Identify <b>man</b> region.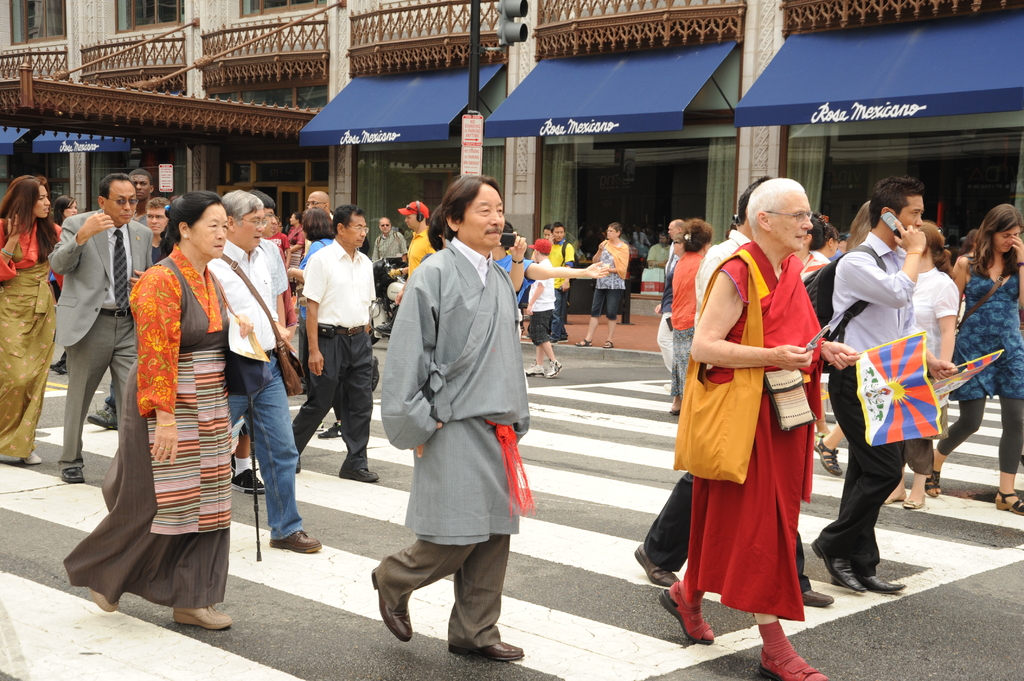
Region: [287, 199, 380, 486].
